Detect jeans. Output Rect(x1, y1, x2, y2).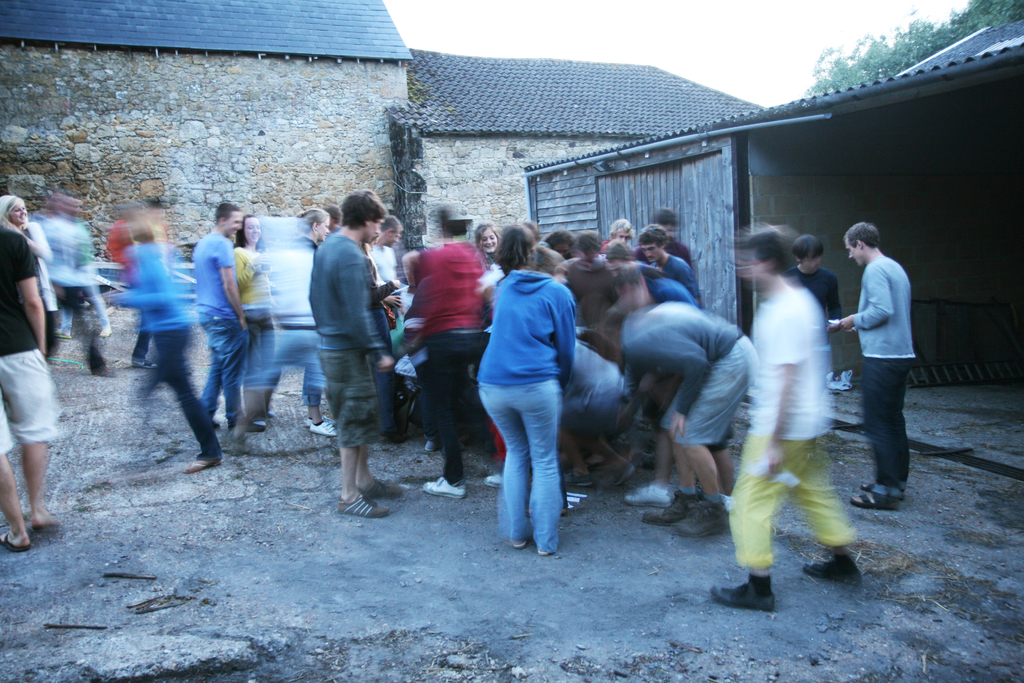
Rect(236, 316, 323, 391).
